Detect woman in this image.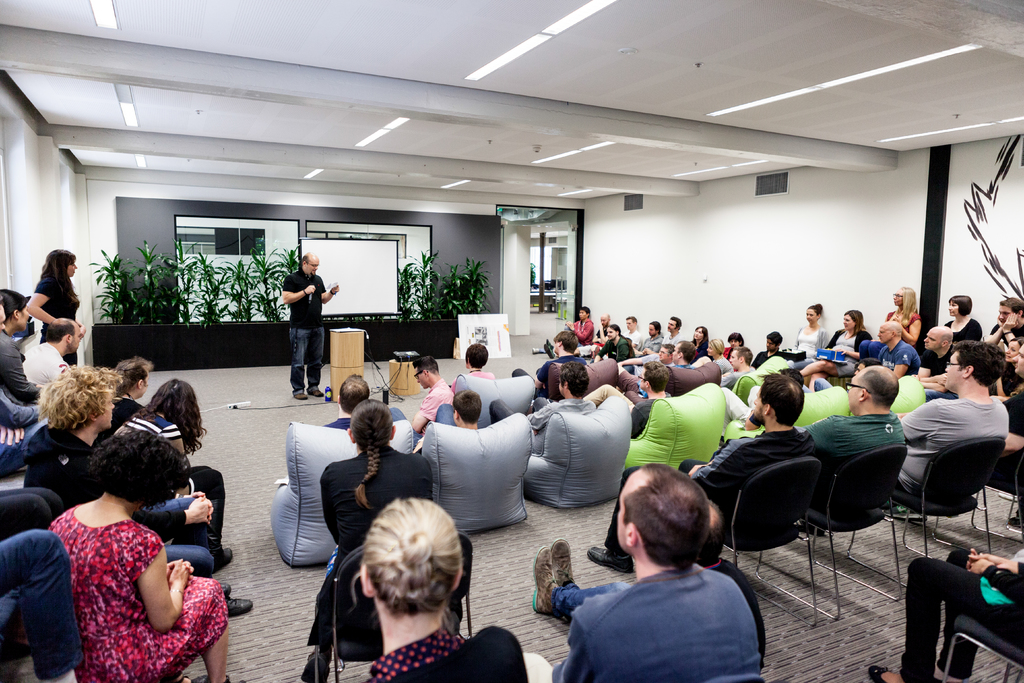
Detection: {"x1": 29, "y1": 247, "x2": 89, "y2": 361}.
